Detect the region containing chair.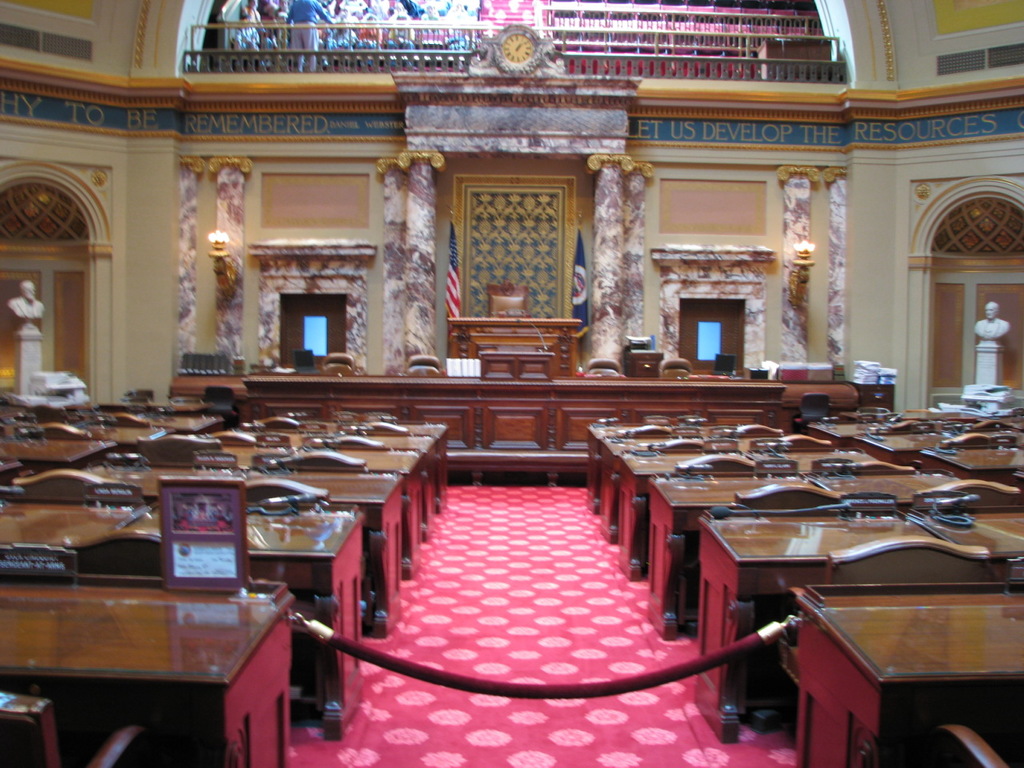
select_region(42, 424, 94, 442).
